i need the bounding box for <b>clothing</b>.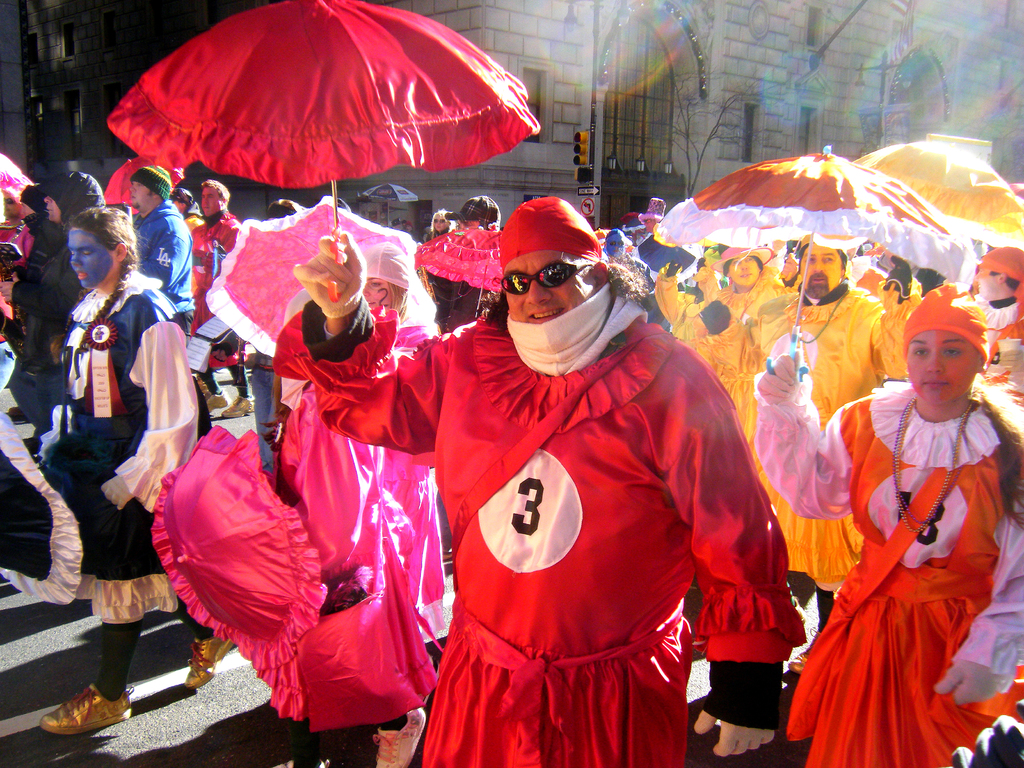
Here it is: region(195, 207, 245, 395).
